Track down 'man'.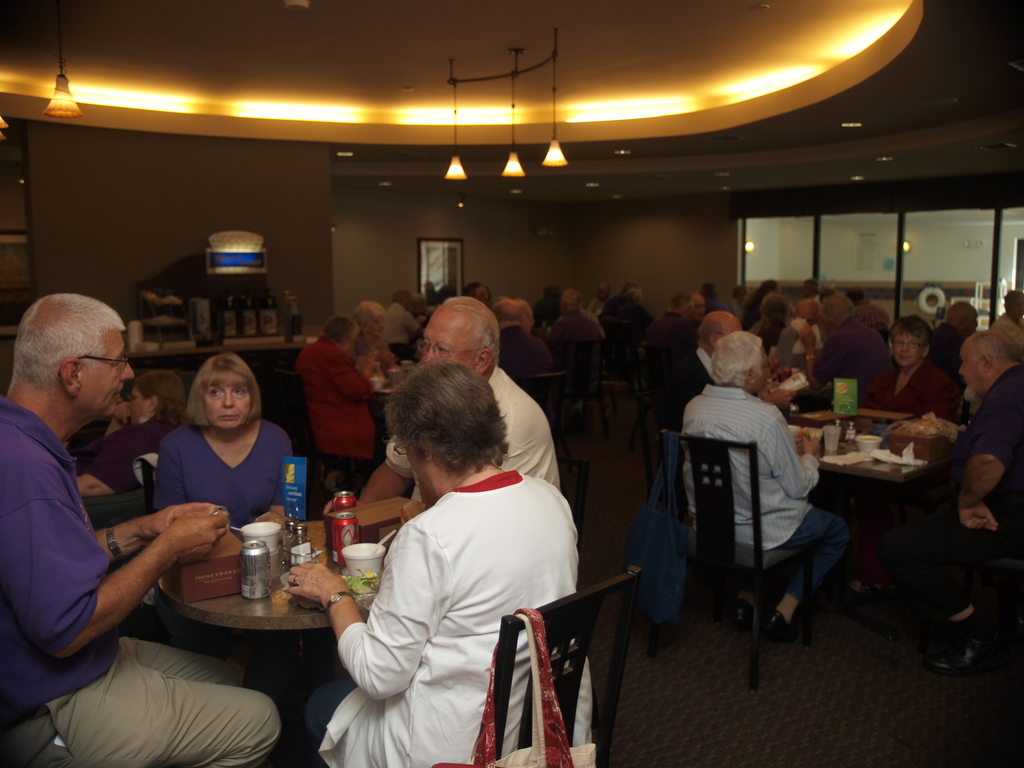
Tracked to 776, 296, 819, 371.
